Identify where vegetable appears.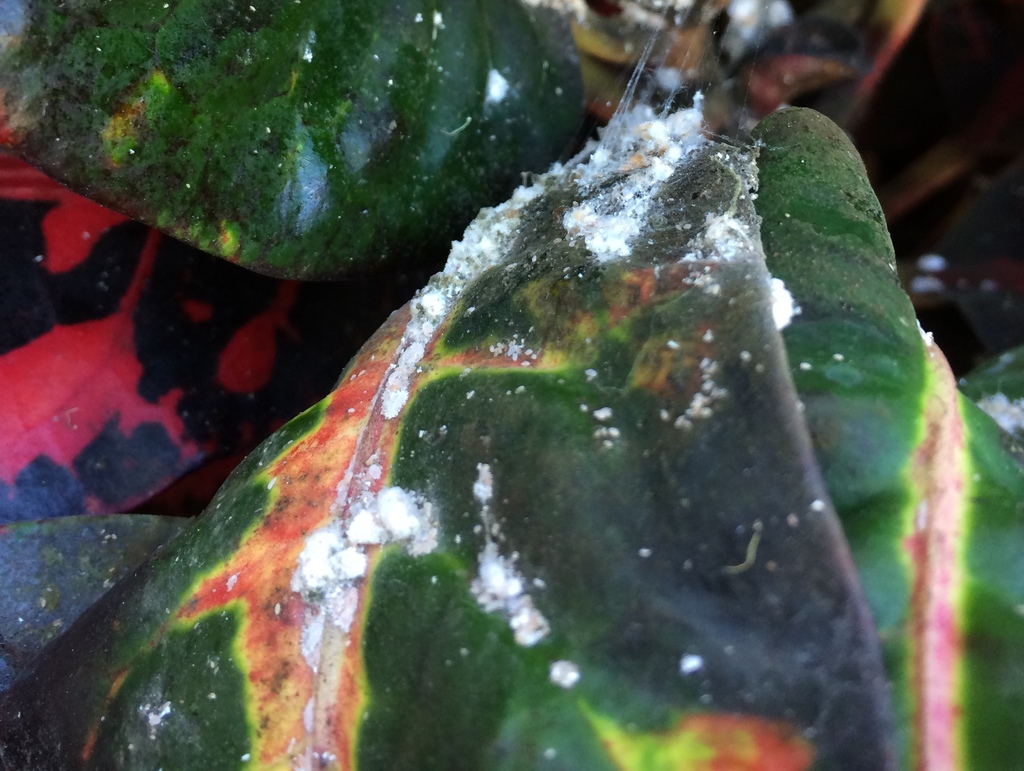
Appears at <region>109, 104, 943, 770</region>.
